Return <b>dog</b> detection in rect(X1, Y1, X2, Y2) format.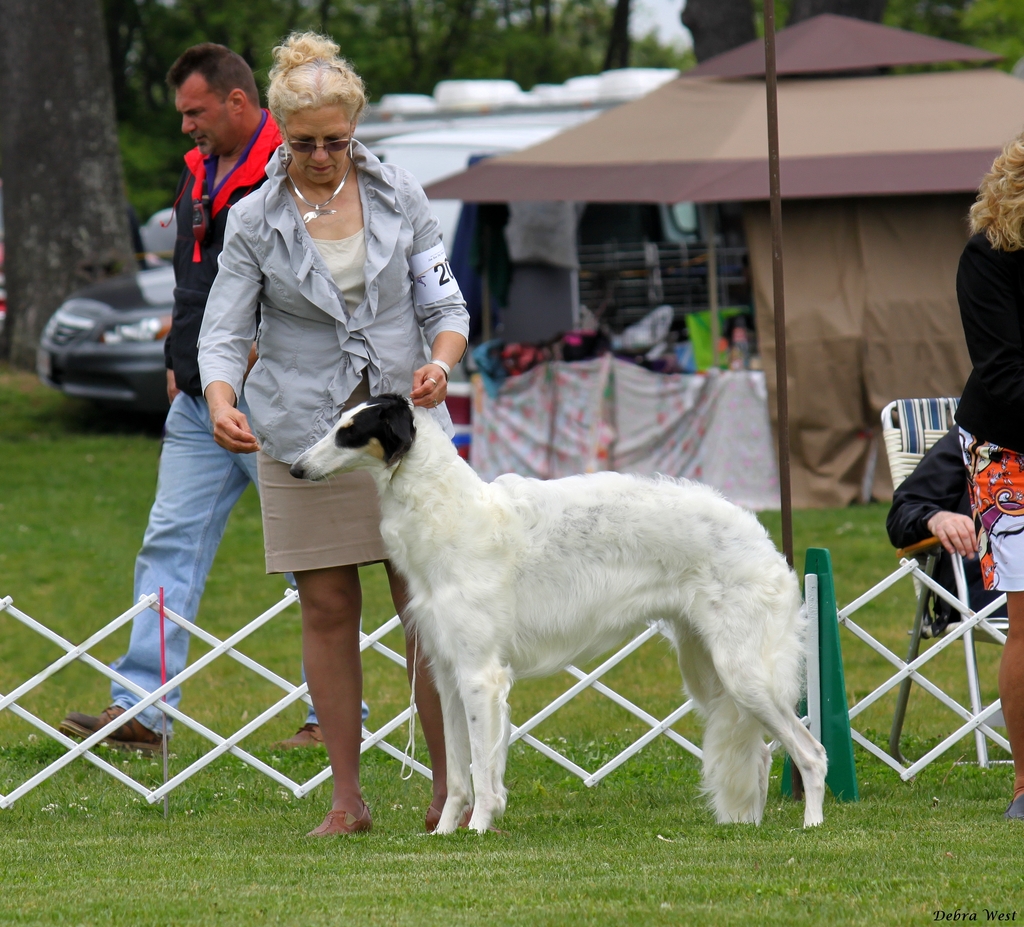
rect(288, 391, 828, 837).
